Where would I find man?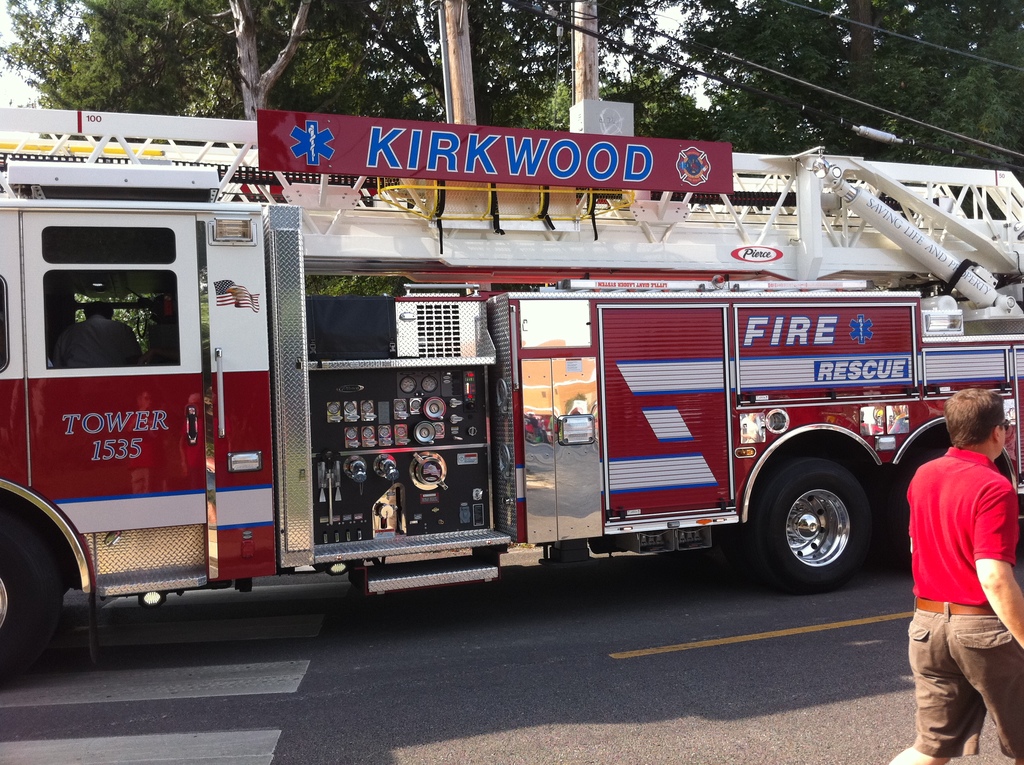
At (left=45, top=301, right=142, bottom=374).
